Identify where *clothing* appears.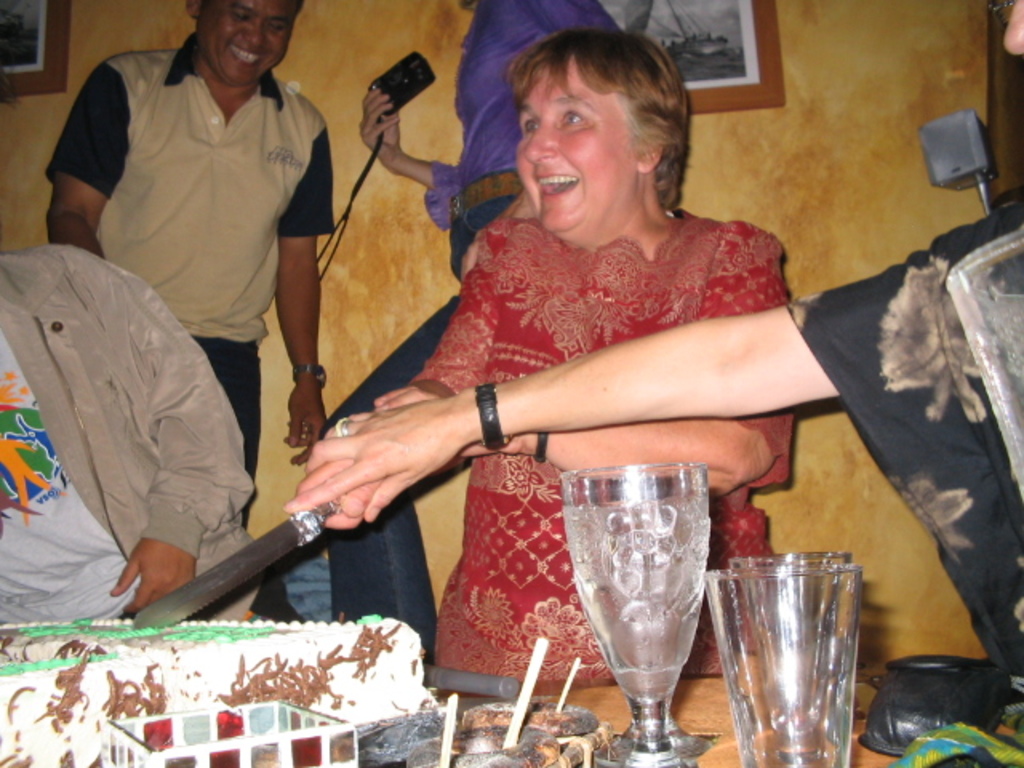
Appears at bbox=[45, 10, 341, 461].
